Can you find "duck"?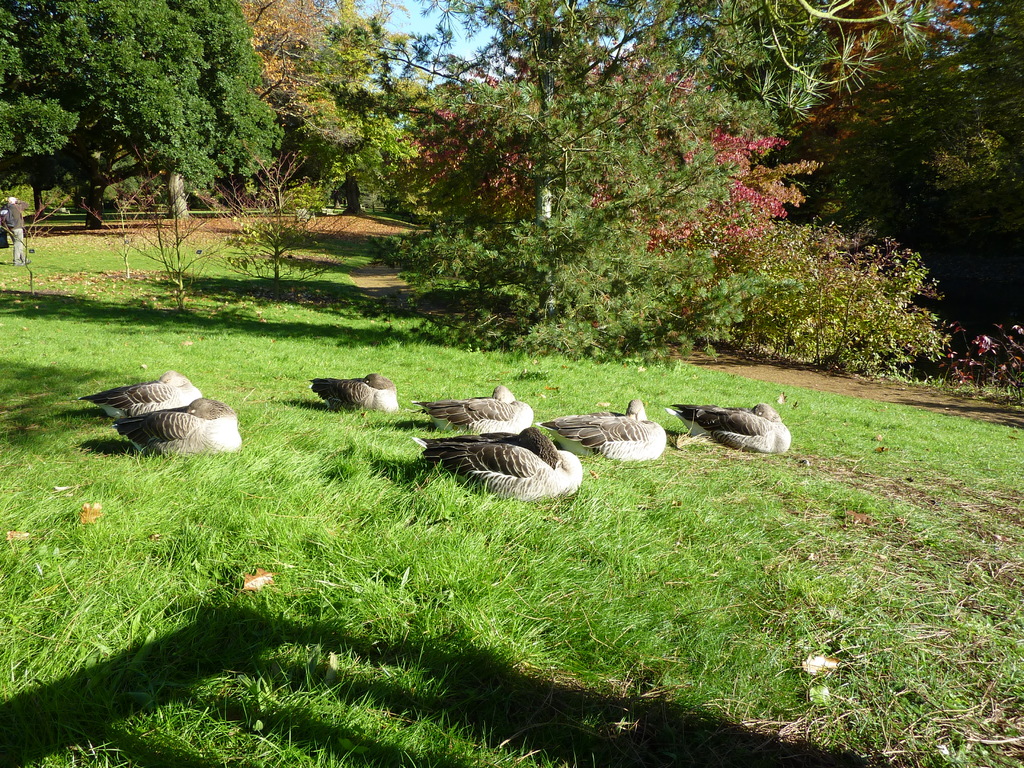
Yes, bounding box: (x1=307, y1=371, x2=401, y2=419).
